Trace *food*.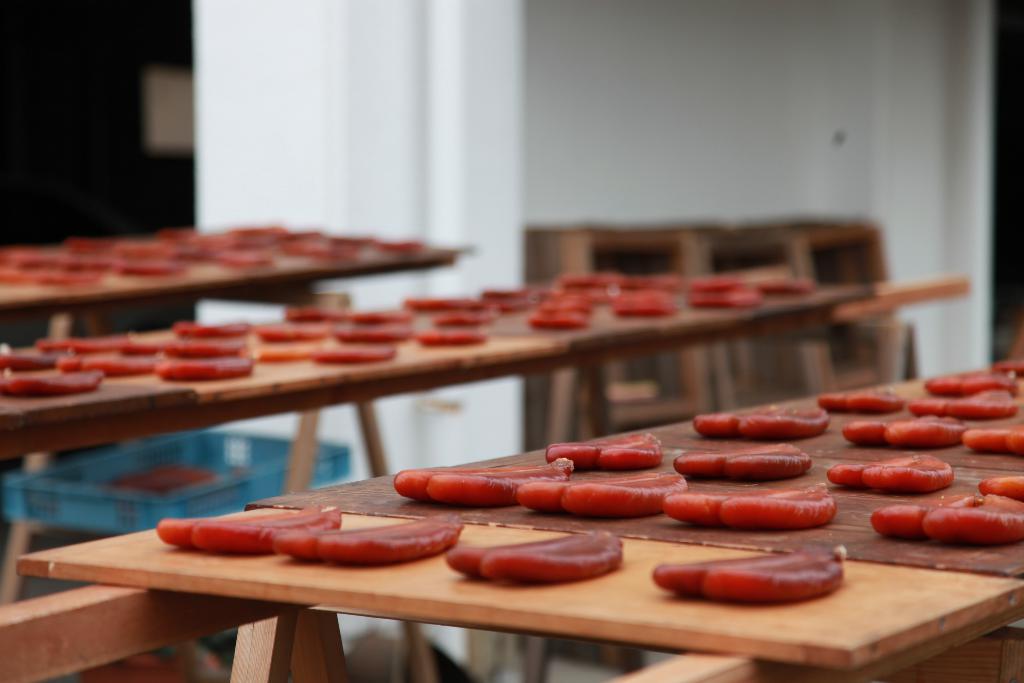
Traced to 961/414/1023/452.
